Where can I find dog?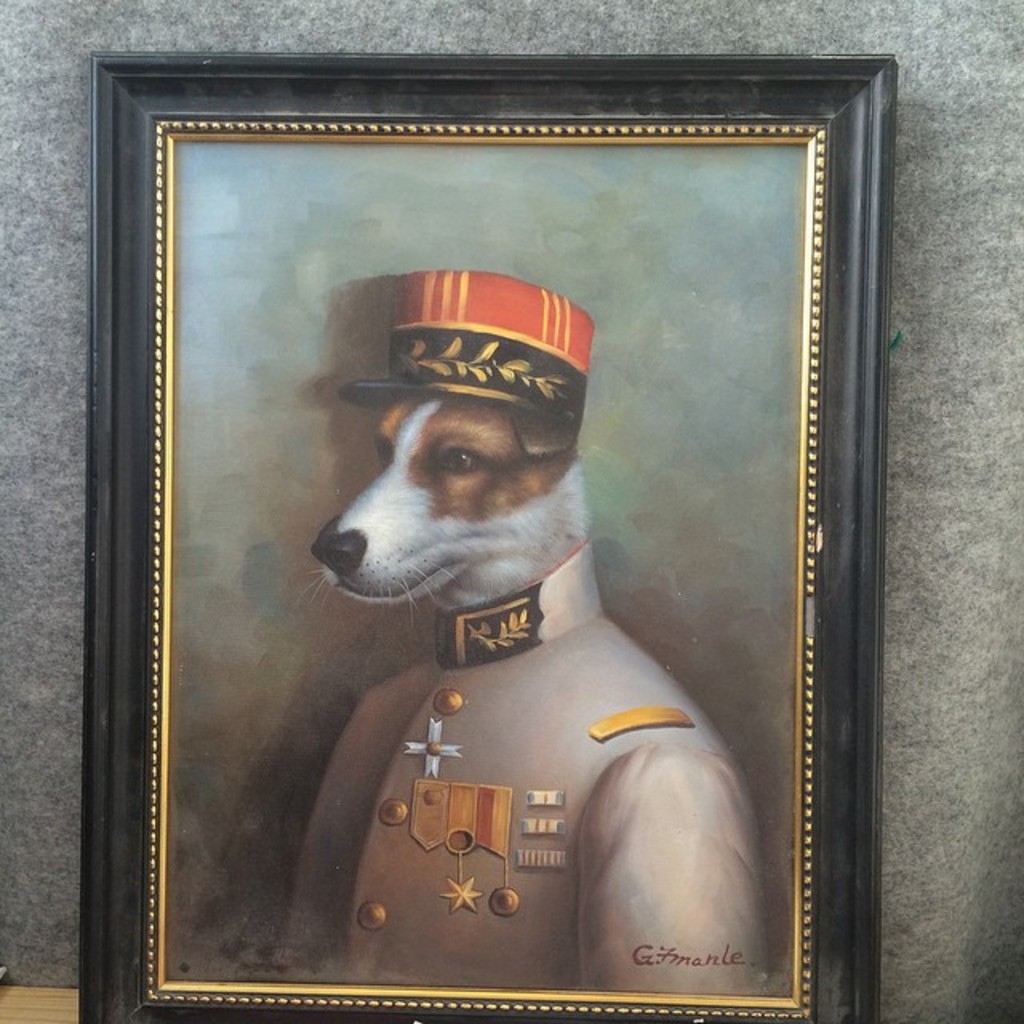
You can find it at 293/269/774/997.
